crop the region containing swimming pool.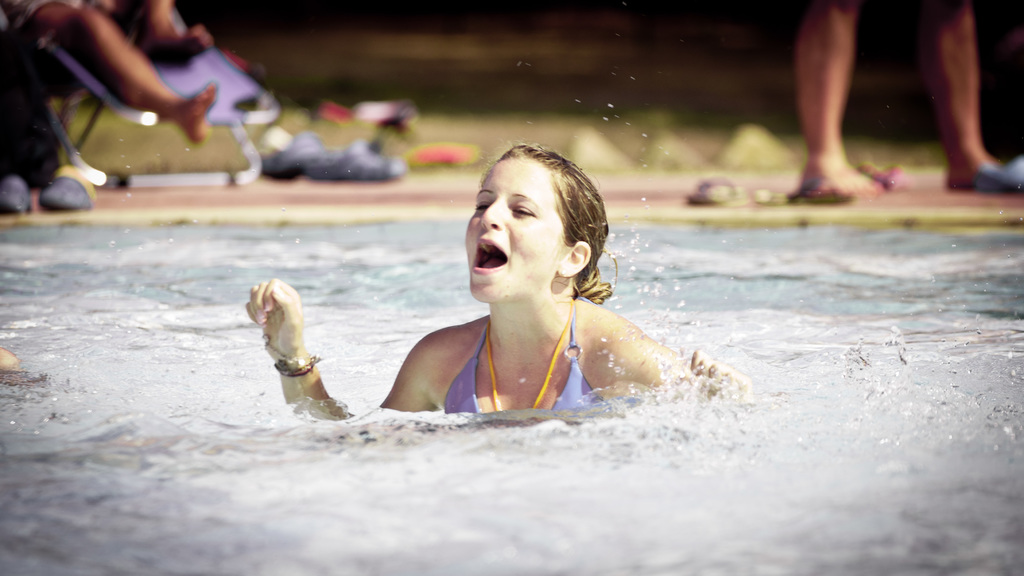
Crop region: 0,96,943,459.
